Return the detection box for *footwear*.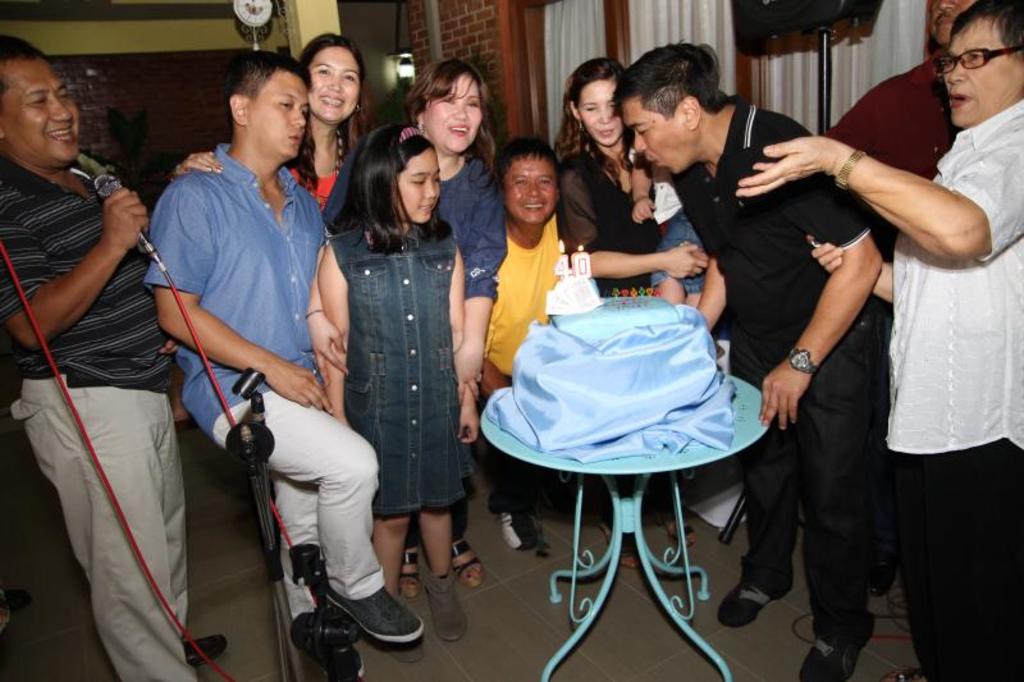
left=399, top=548, right=417, bottom=592.
